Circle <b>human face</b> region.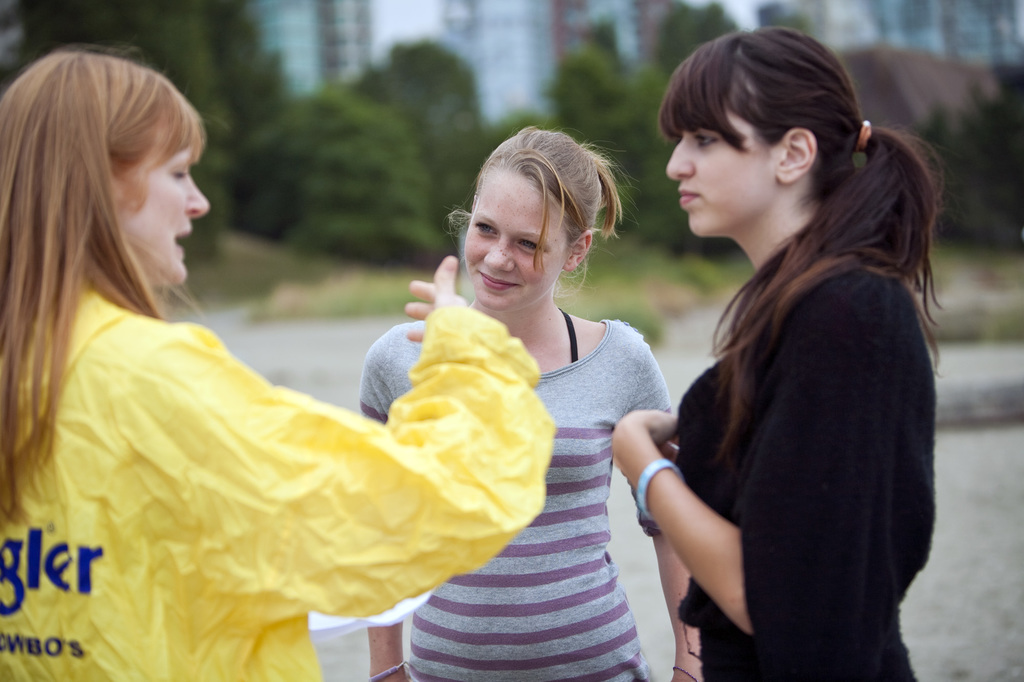
Region: [124,145,211,288].
